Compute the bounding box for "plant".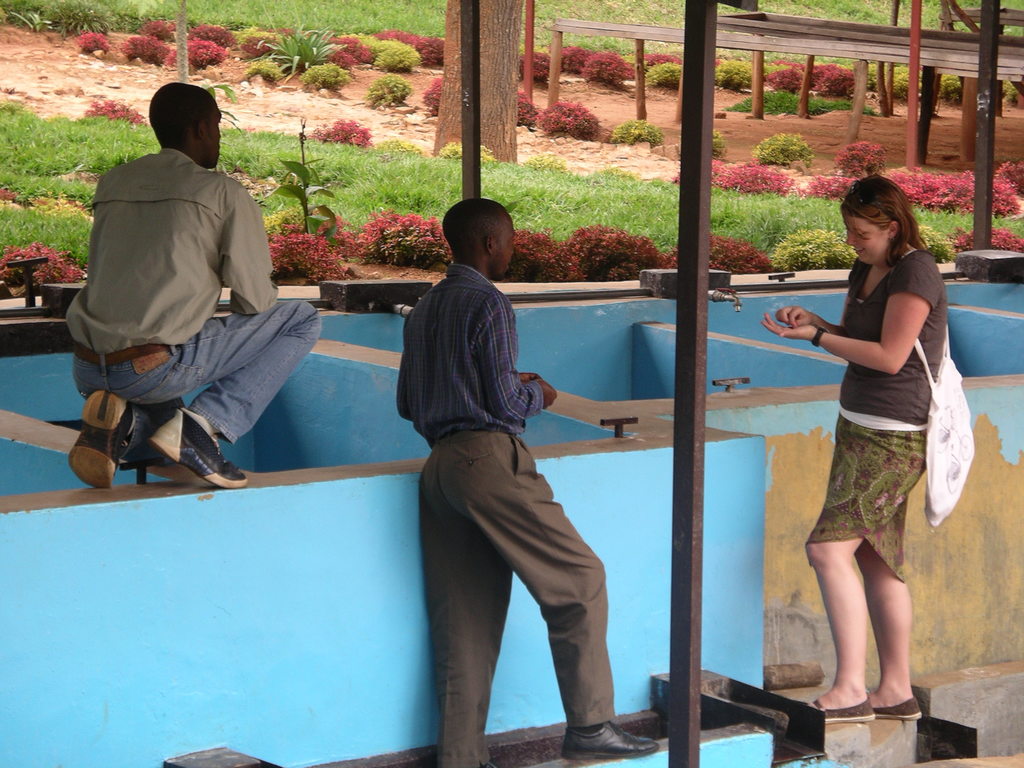
bbox(705, 129, 731, 159).
